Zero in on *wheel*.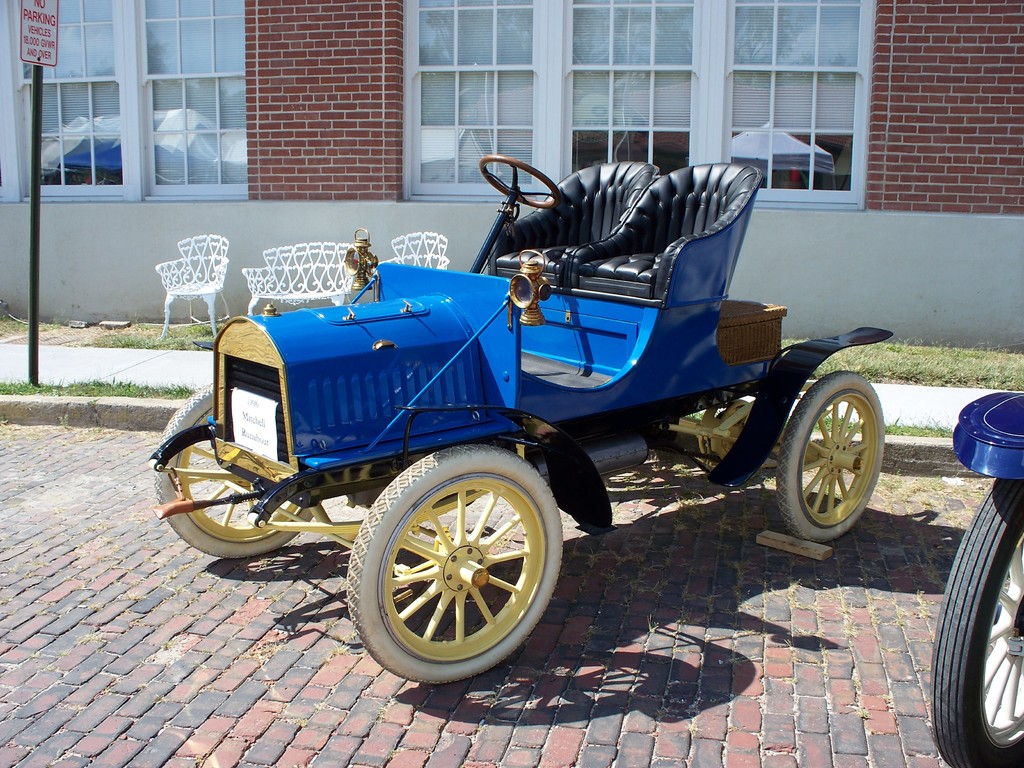
Zeroed in: rect(776, 365, 884, 542).
